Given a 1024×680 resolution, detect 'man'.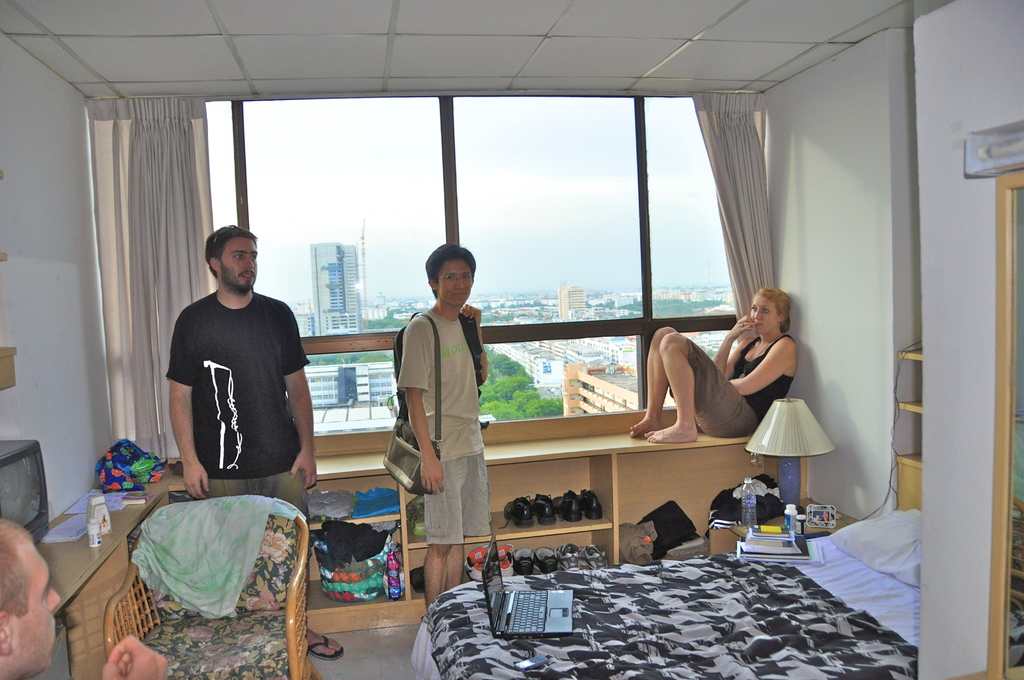
box=[388, 243, 496, 571].
